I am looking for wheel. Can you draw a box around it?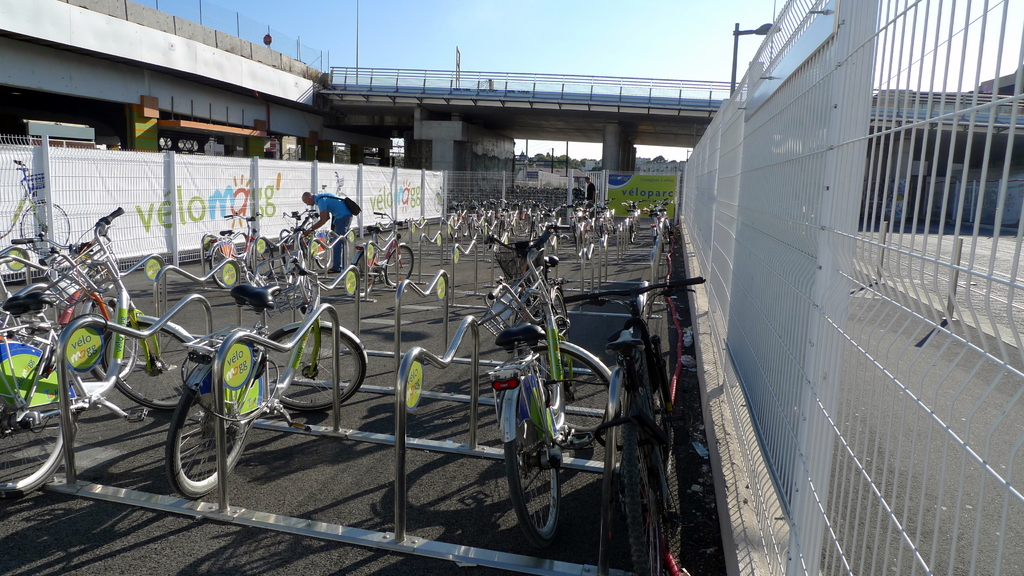
Sure, the bounding box is region(383, 248, 412, 287).
